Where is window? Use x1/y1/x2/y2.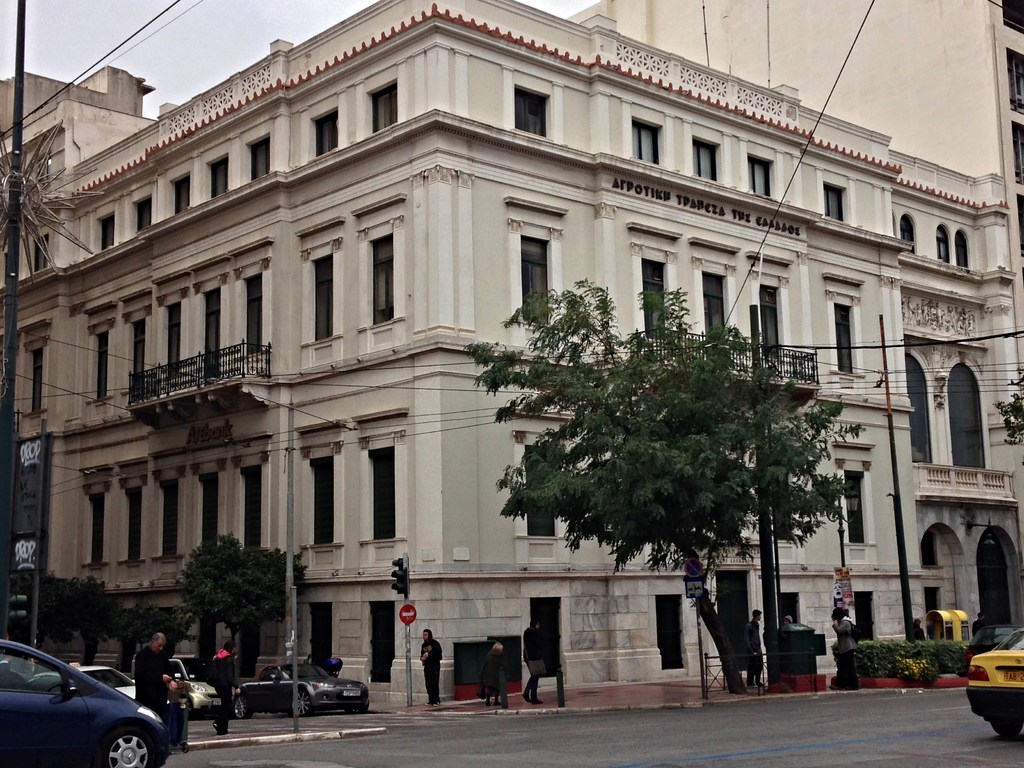
698/269/734/350.
